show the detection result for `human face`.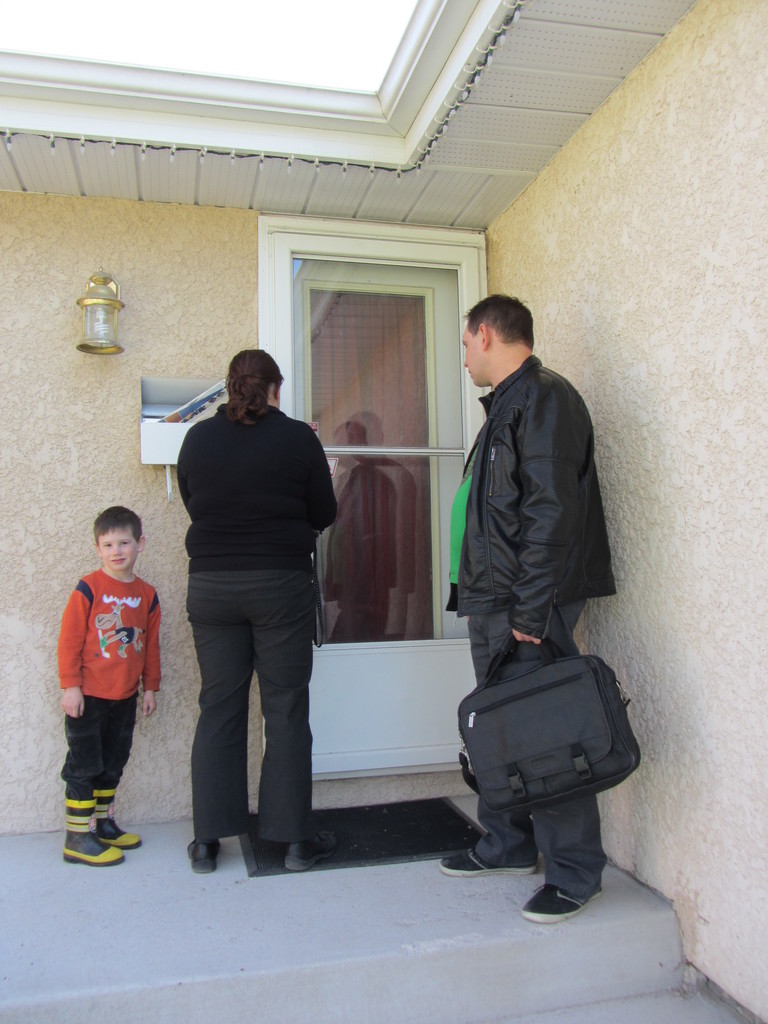
<box>95,525,140,573</box>.
